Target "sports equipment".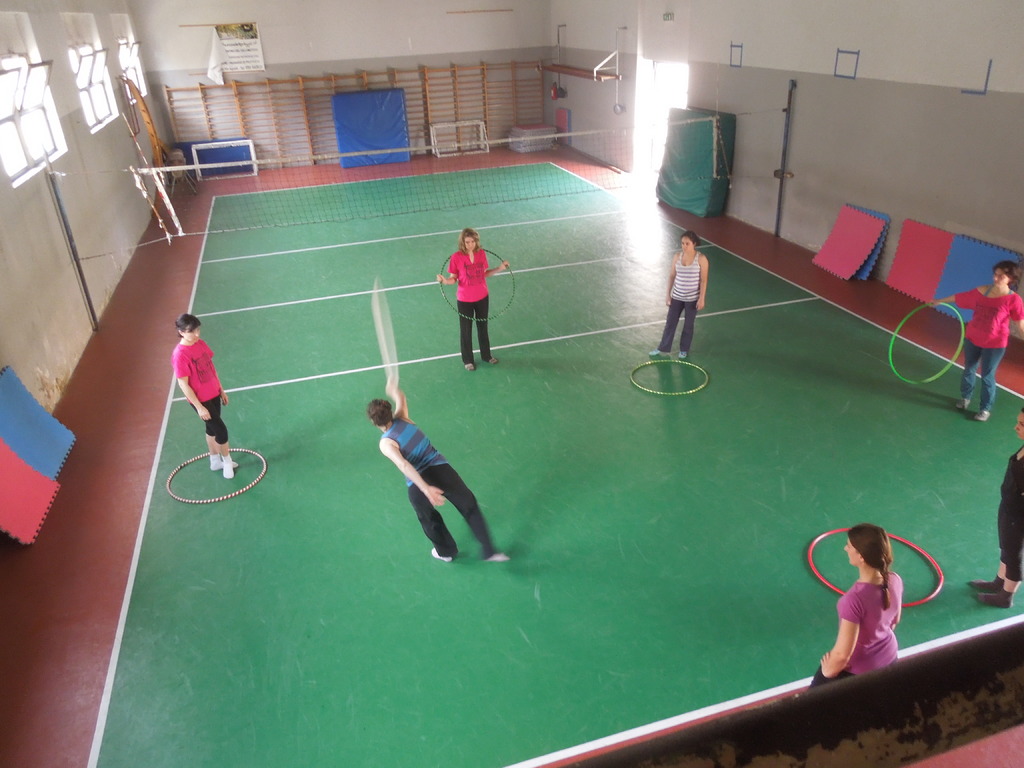
Target region: bbox(624, 356, 710, 400).
